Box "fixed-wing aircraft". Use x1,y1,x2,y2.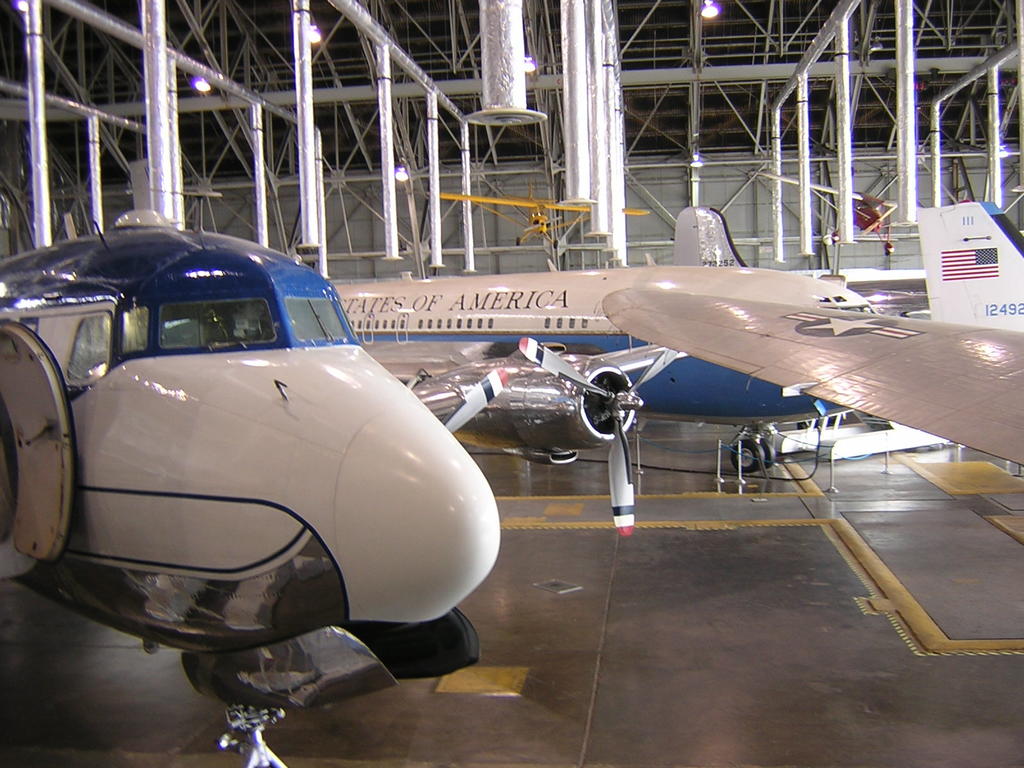
918,207,1023,331.
